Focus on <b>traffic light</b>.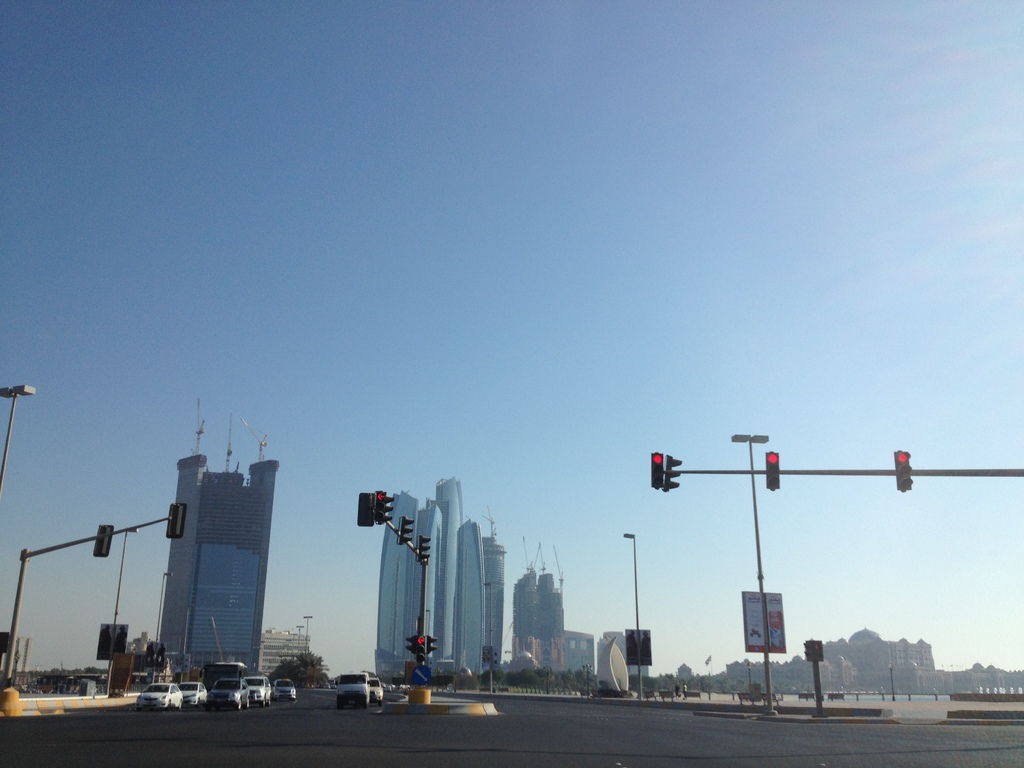
Focused at 666 456 684 492.
